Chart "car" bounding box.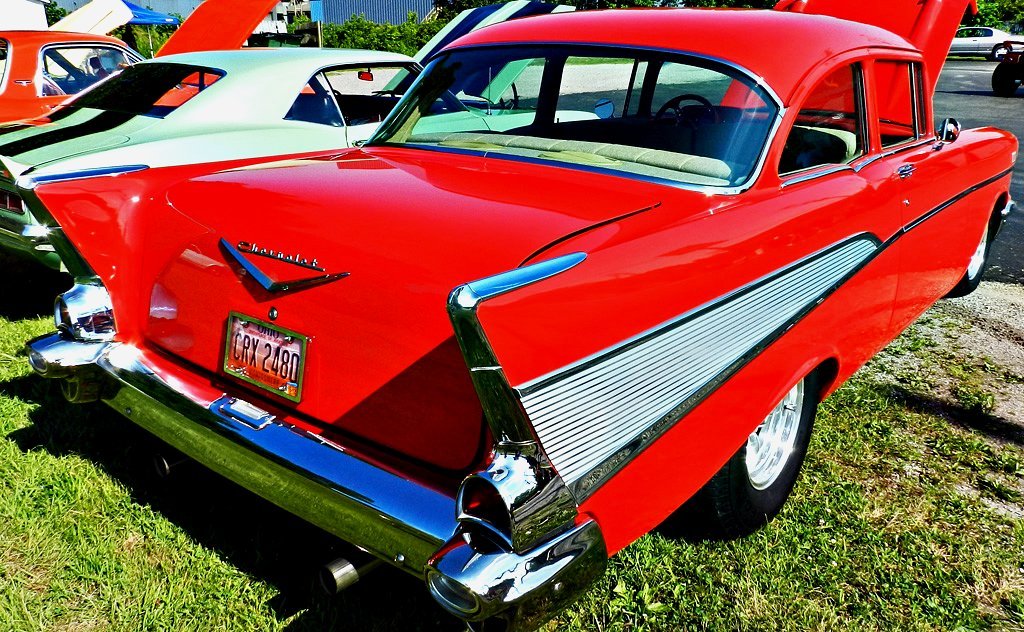
Charted: Rect(948, 27, 1023, 61).
